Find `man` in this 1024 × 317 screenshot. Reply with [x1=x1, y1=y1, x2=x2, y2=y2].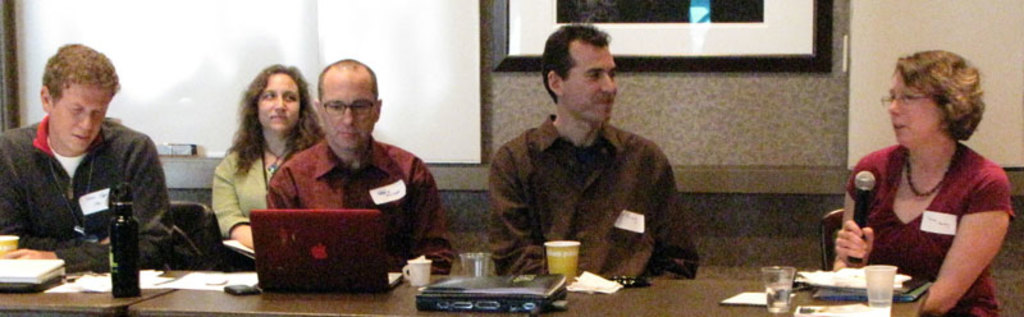
[x1=264, y1=59, x2=456, y2=274].
